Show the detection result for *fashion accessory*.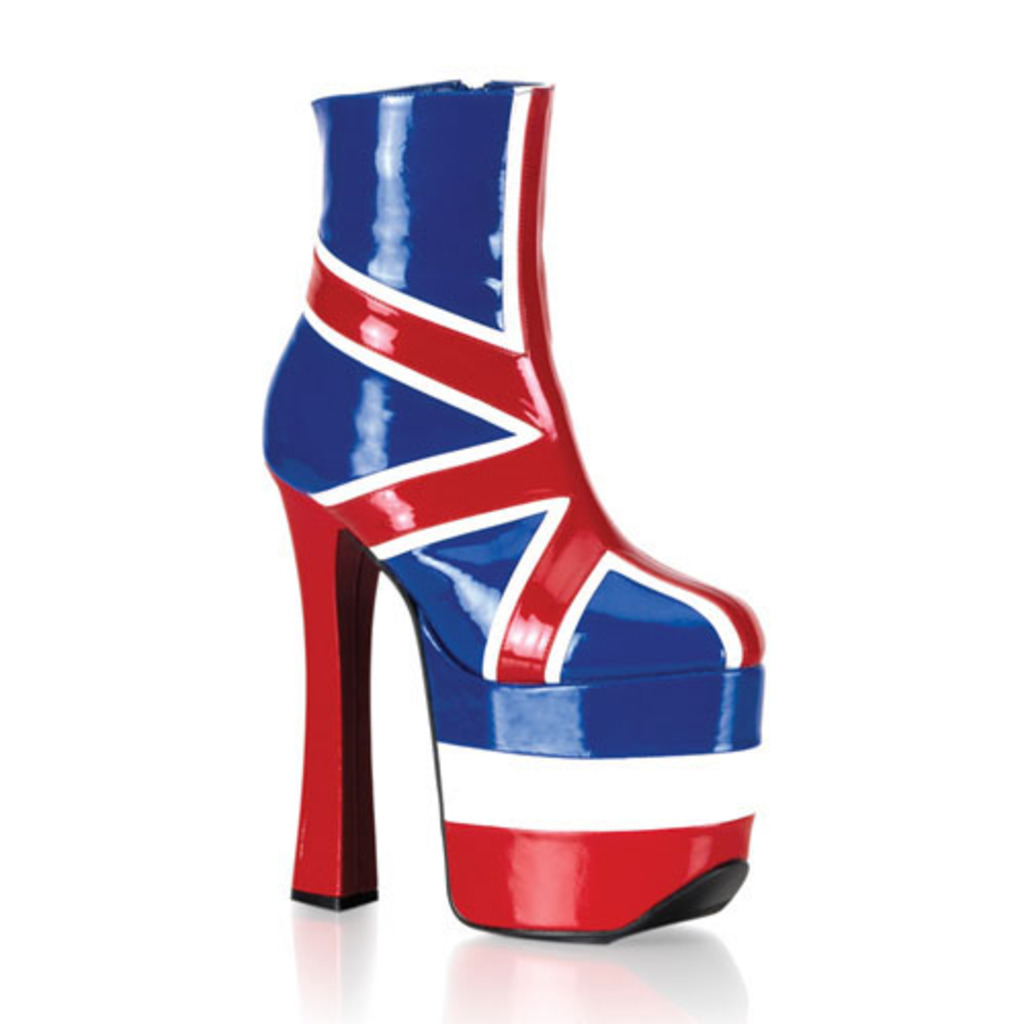
250 80 760 963.
